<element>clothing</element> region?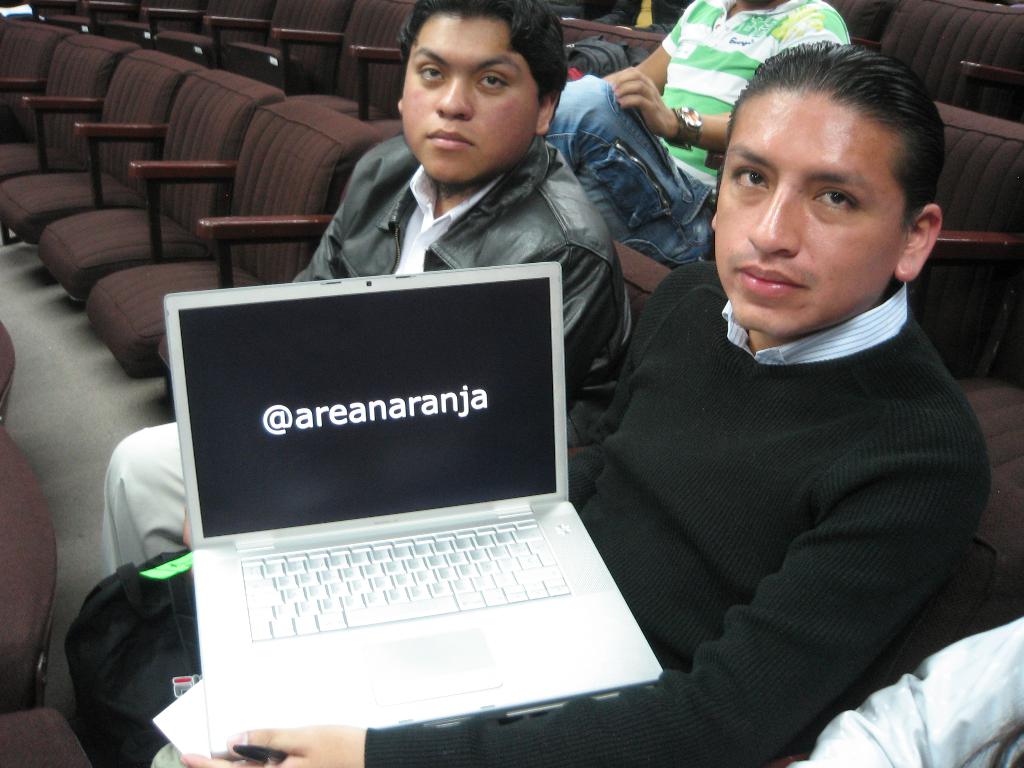
rect(99, 130, 629, 566)
